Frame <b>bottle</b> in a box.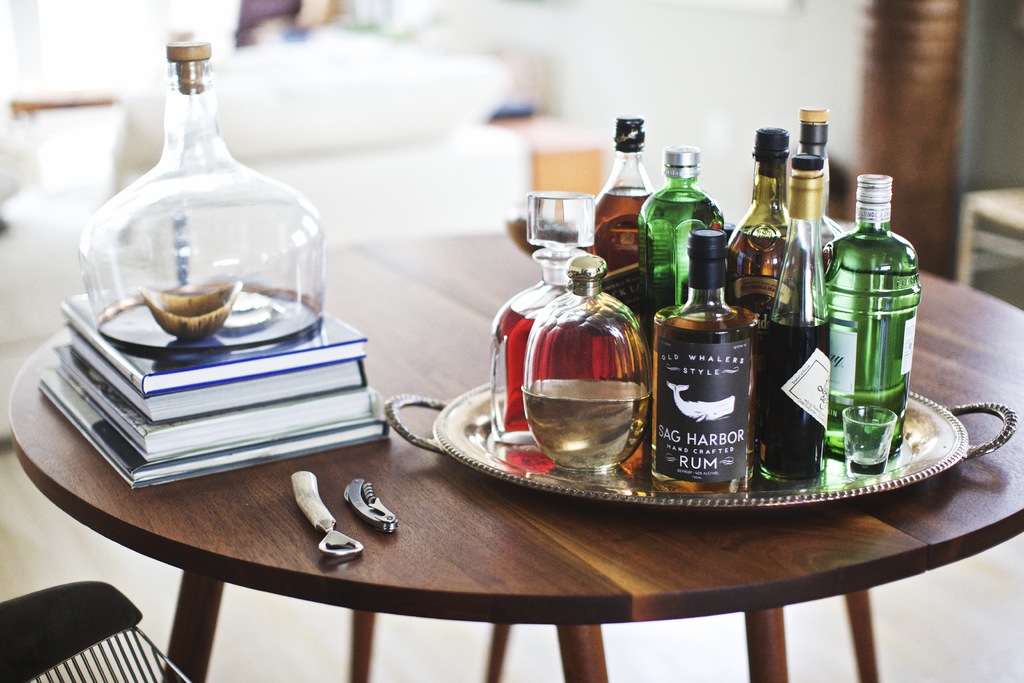
bbox=[73, 40, 325, 356].
